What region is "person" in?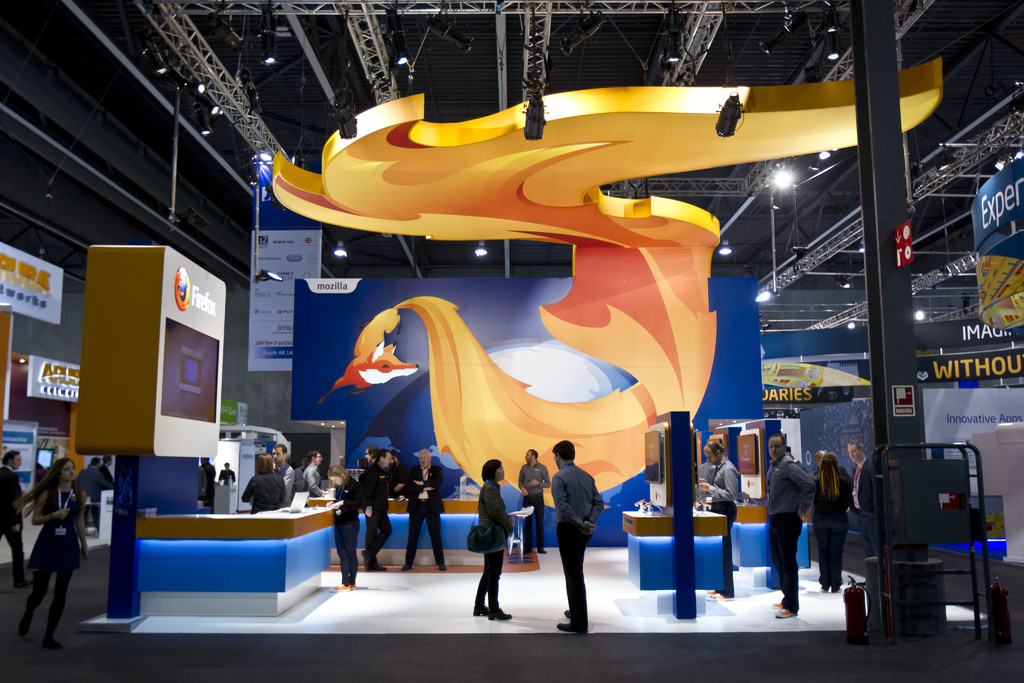
x1=73, y1=459, x2=110, y2=523.
